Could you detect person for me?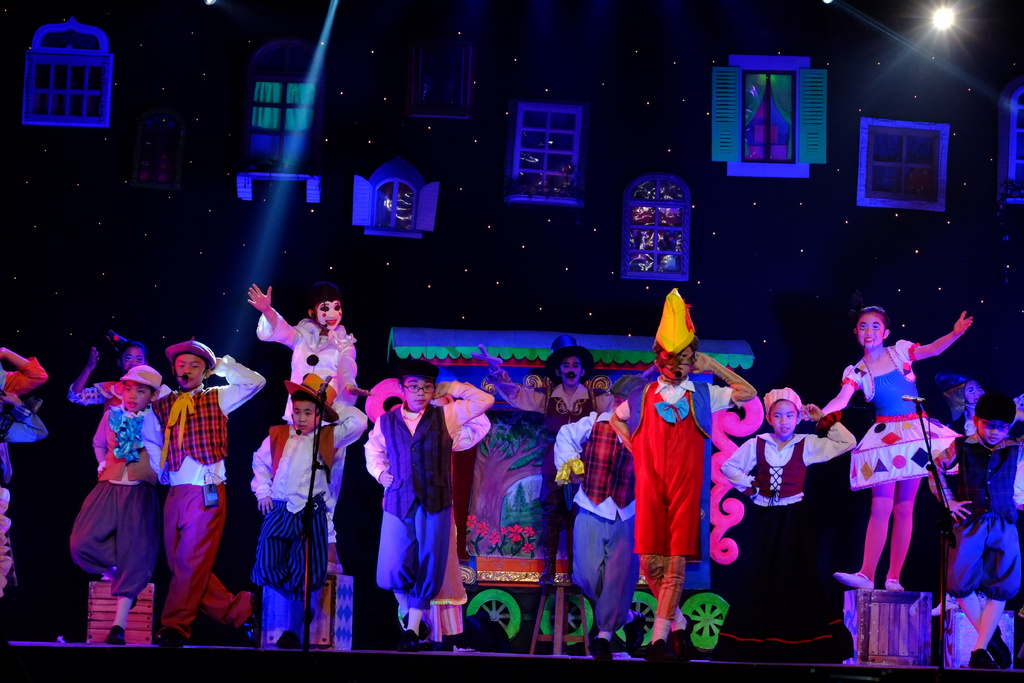
Detection result: 162:335:259:646.
